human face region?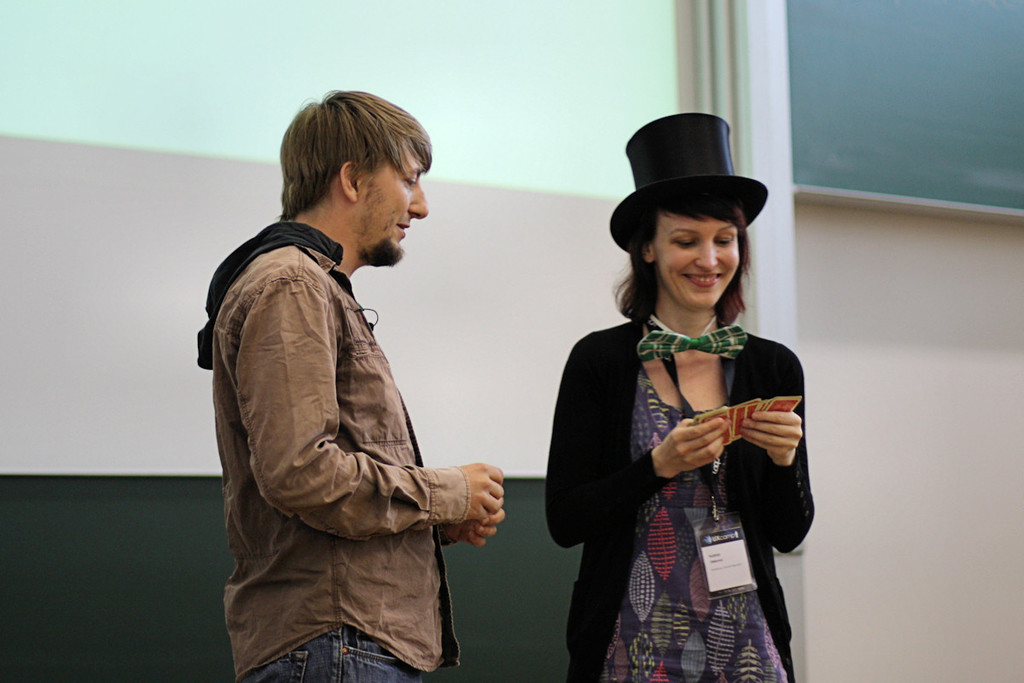
x1=358, y1=137, x2=426, y2=266
